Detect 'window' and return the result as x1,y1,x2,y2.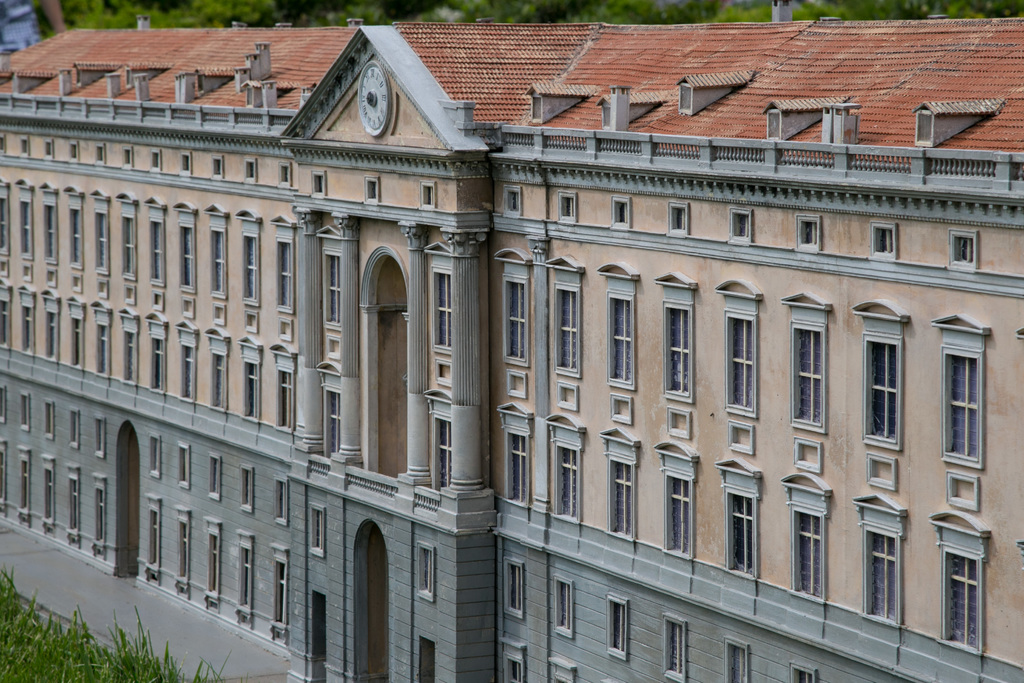
725,309,755,412.
